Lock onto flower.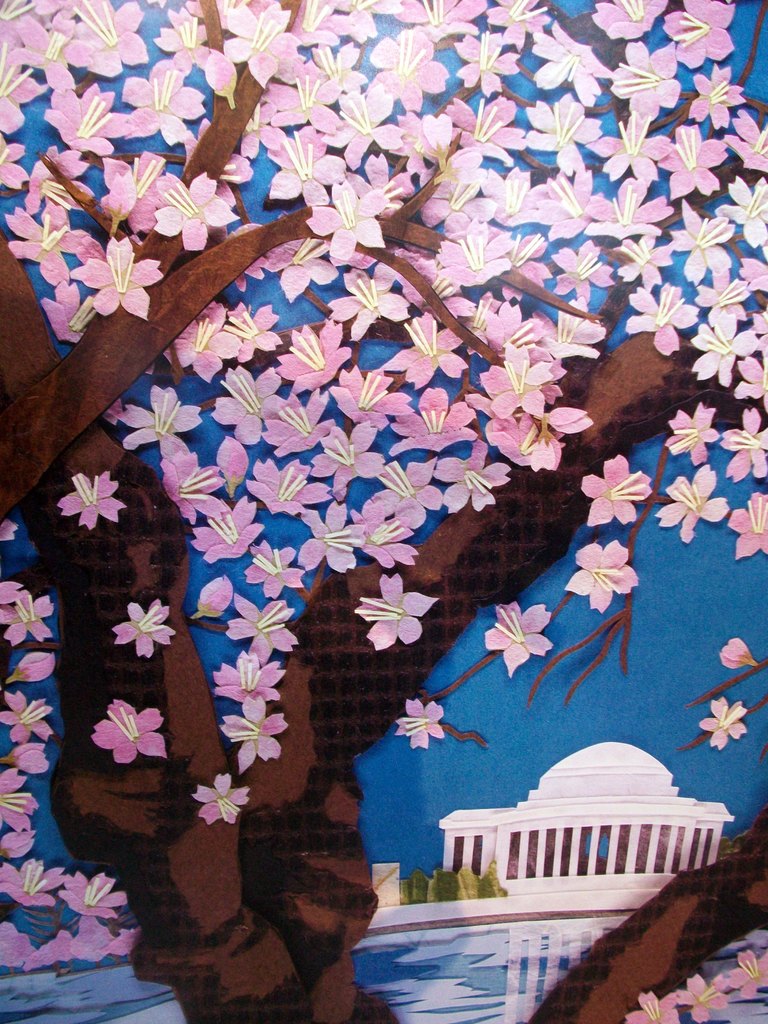
Locked: <box>0,521,12,543</box>.
